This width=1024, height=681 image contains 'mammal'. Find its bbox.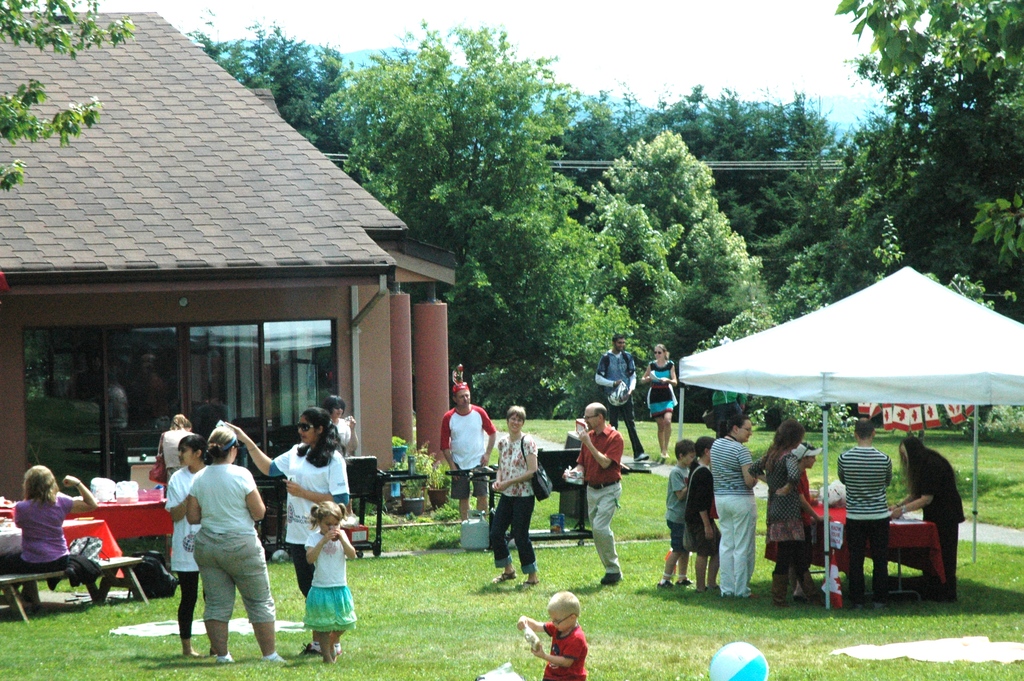
595, 332, 650, 459.
